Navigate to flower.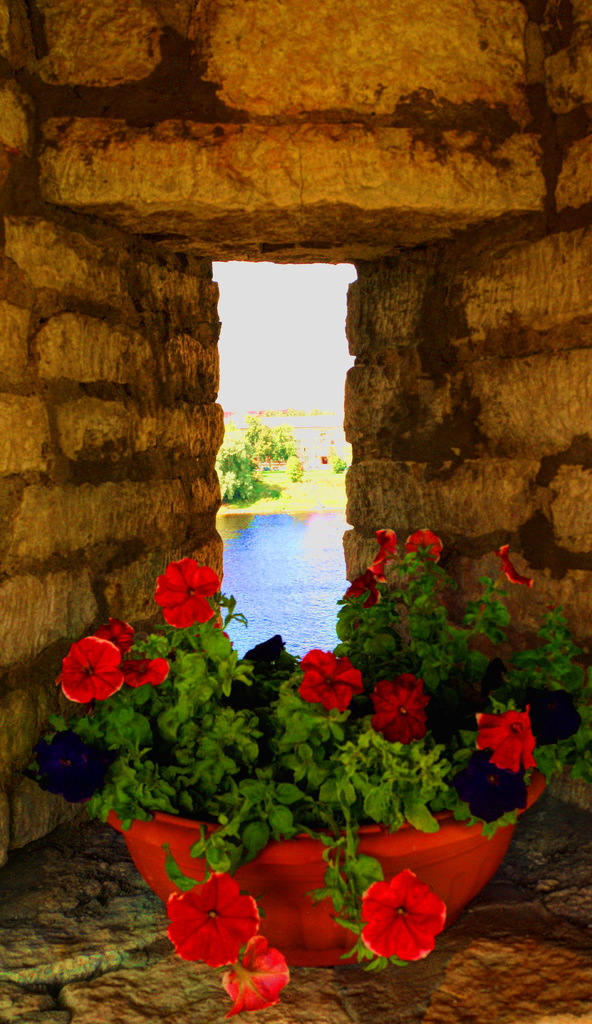
Navigation target: (left=154, top=556, right=223, bottom=627).
